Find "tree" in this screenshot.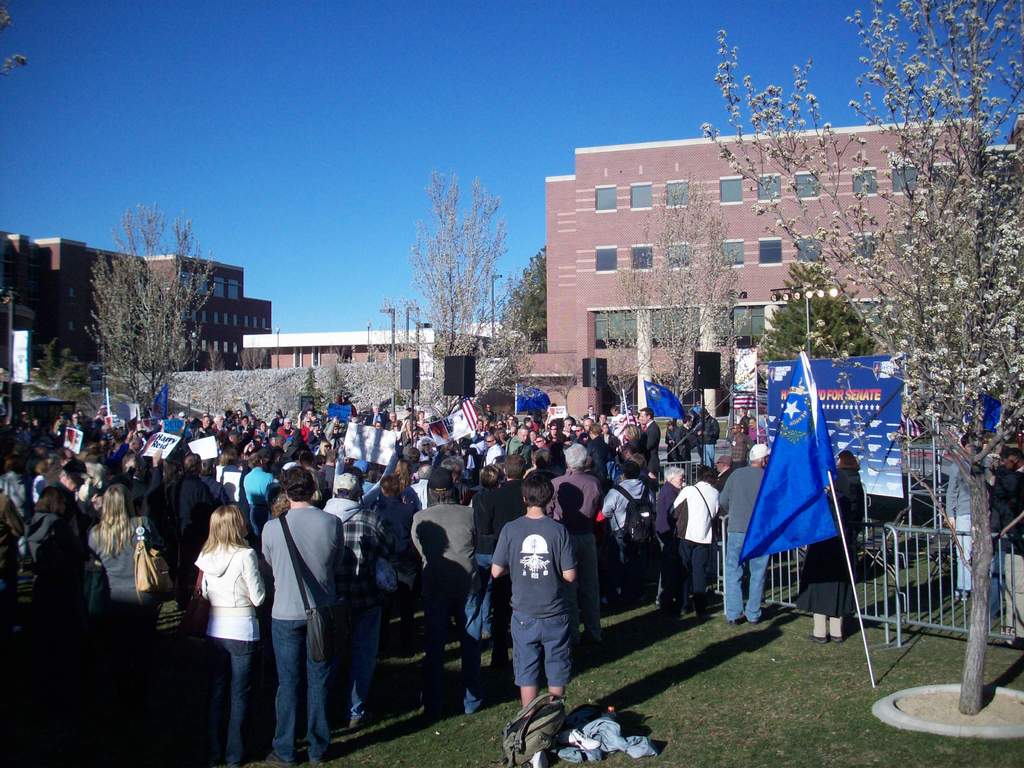
The bounding box for "tree" is bbox=[604, 173, 757, 452].
